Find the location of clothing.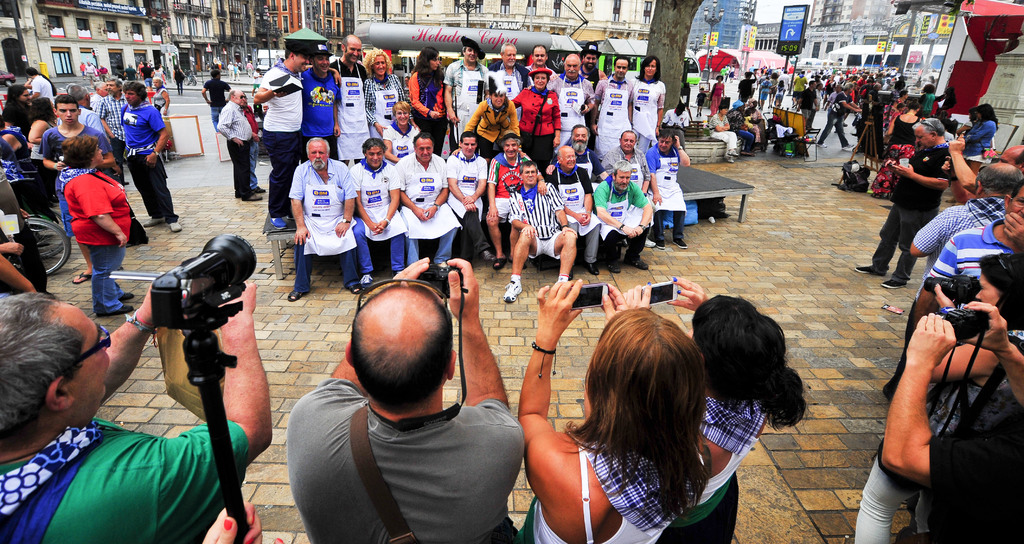
Location: bbox=[216, 97, 253, 198].
